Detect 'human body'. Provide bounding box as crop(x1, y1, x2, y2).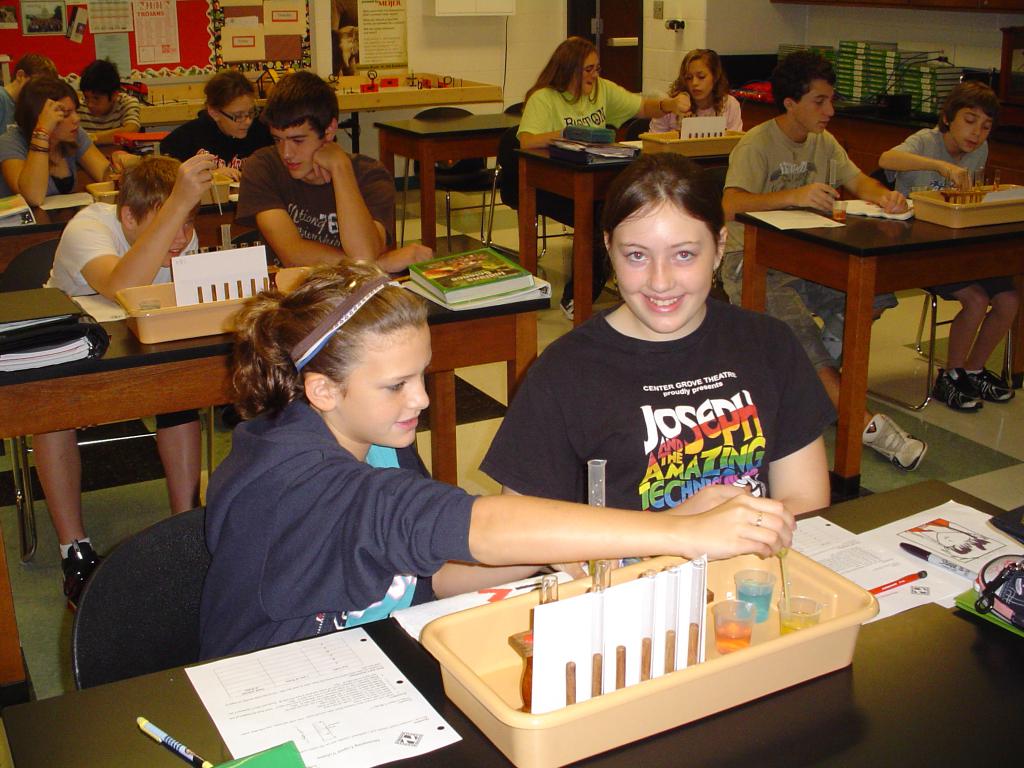
crop(881, 74, 1017, 412).
